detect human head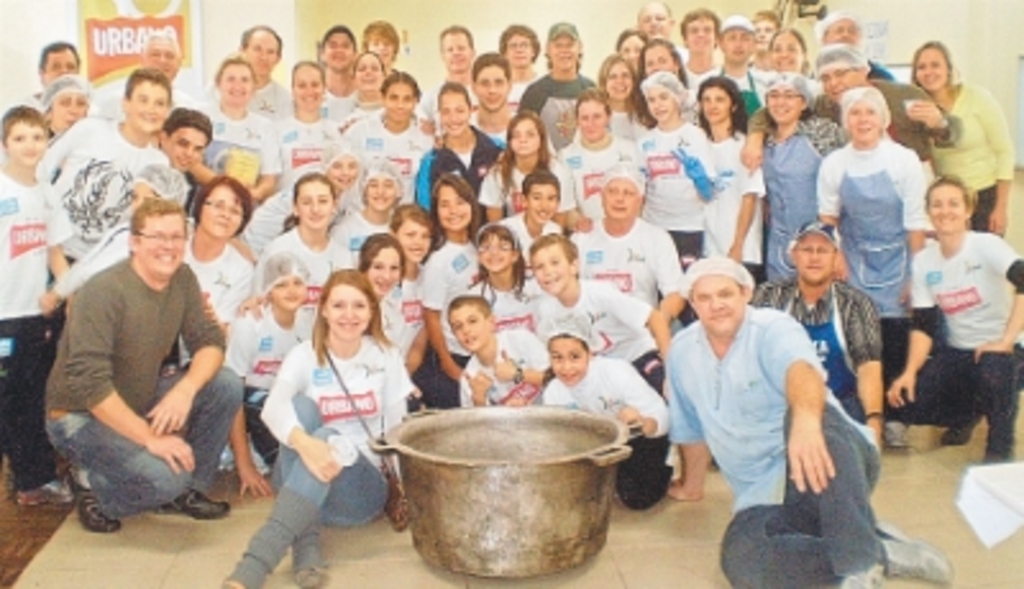
{"x1": 471, "y1": 228, "x2": 525, "y2": 269}
